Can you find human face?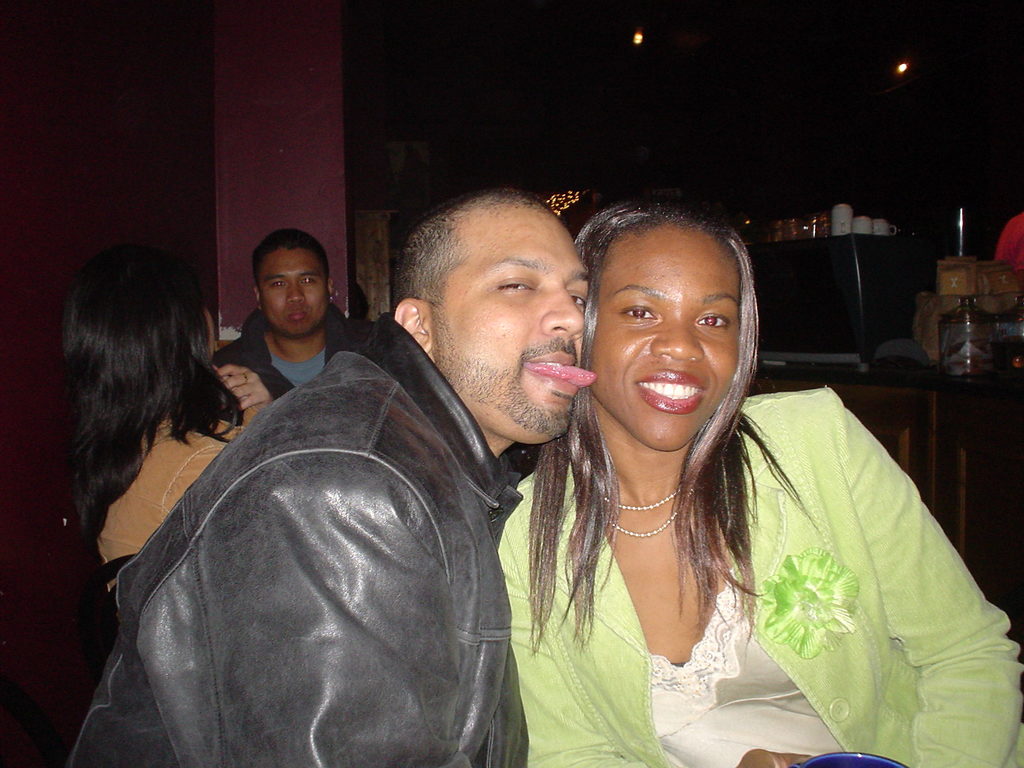
Yes, bounding box: x1=424 y1=196 x2=593 y2=440.
